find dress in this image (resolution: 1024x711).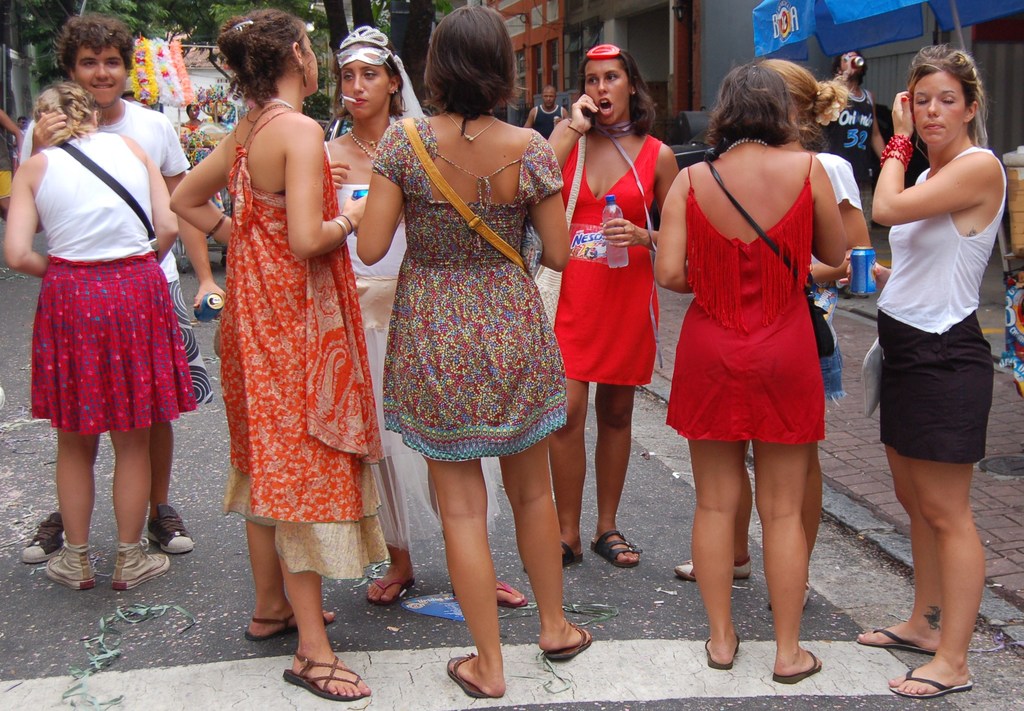
325:145:505:555.
